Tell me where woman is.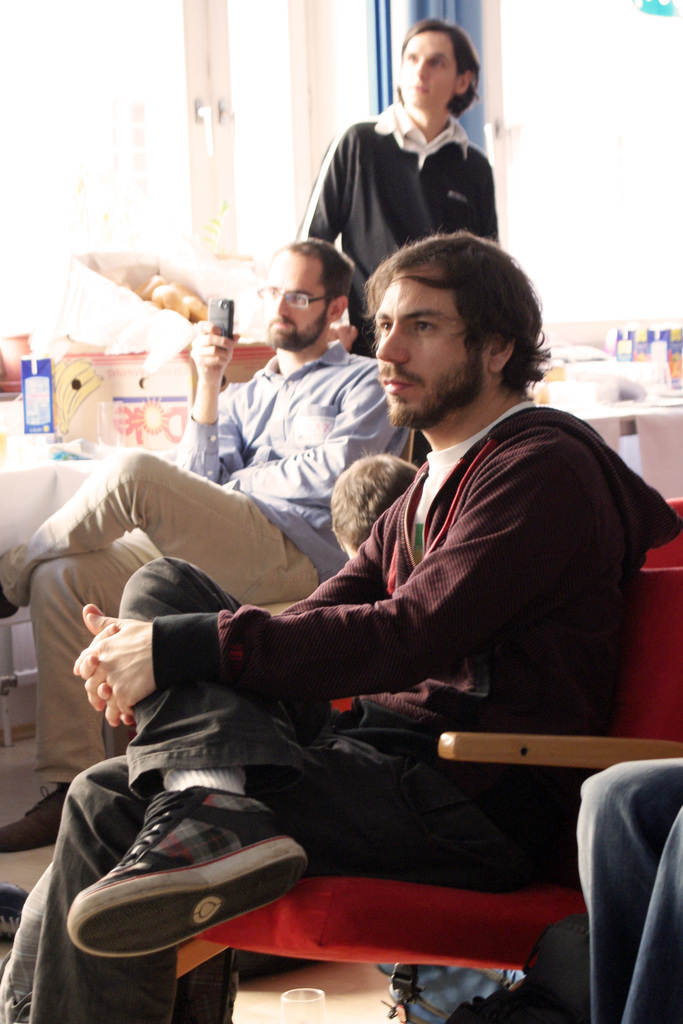
woman is at x1=300 y1=42 x2=520 y2=291.
